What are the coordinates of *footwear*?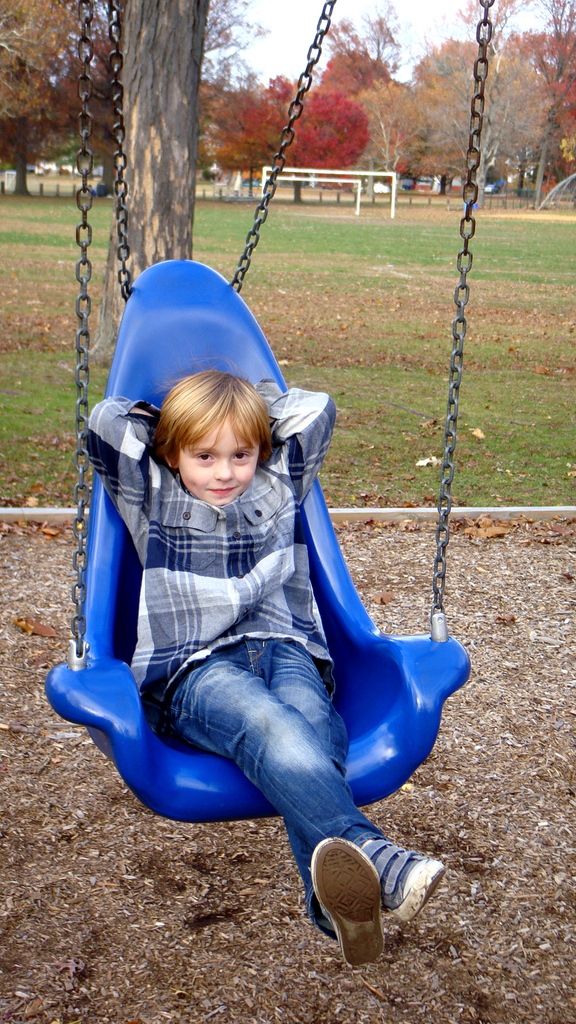
x1=353, y1=832, x2=454, y2=935.
